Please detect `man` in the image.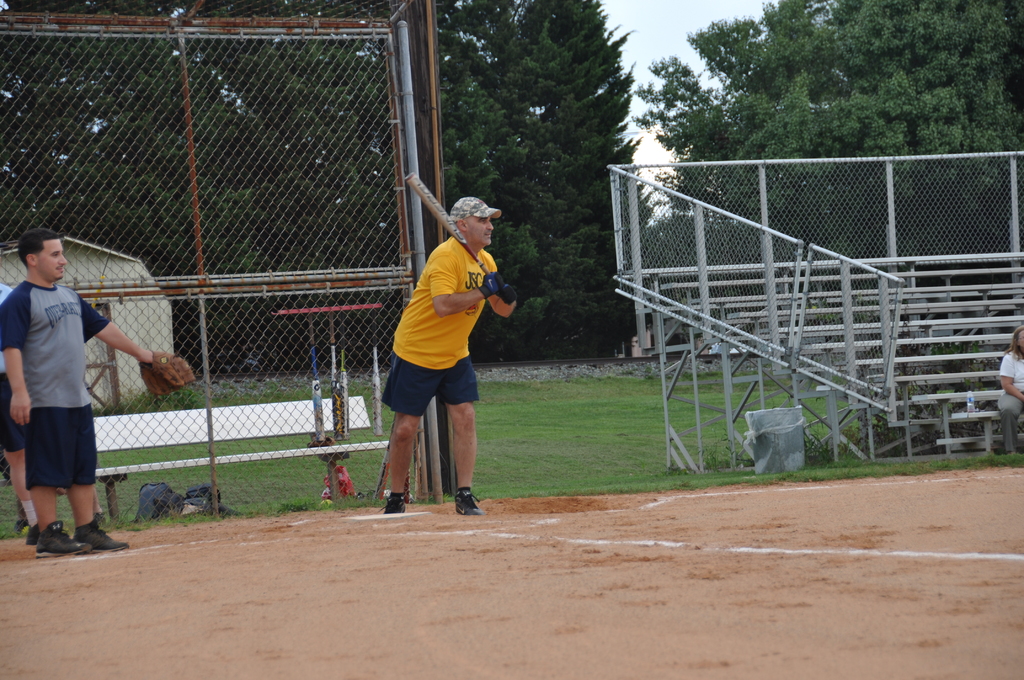
select_region(364, 173, 520, 521).
